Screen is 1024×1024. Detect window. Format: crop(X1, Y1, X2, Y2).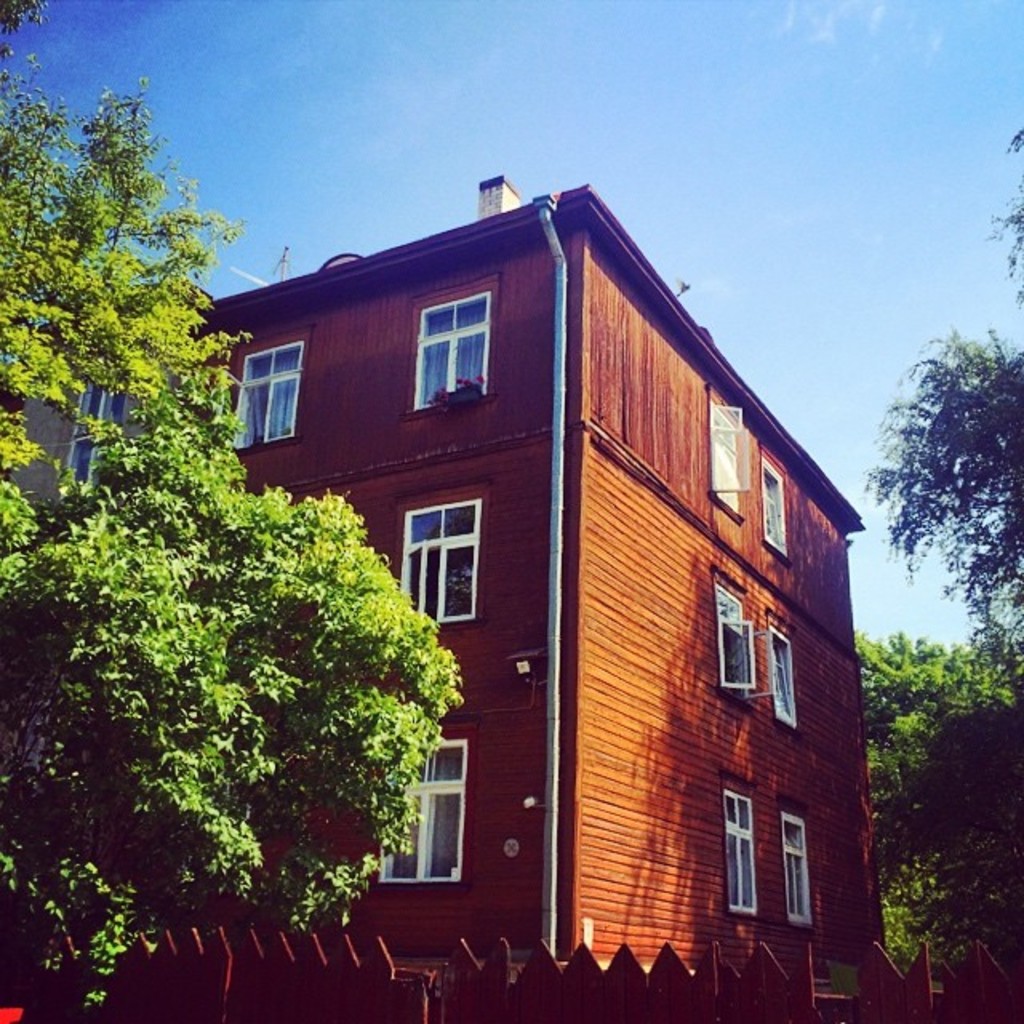
crop(771, 630, 800, 731).
